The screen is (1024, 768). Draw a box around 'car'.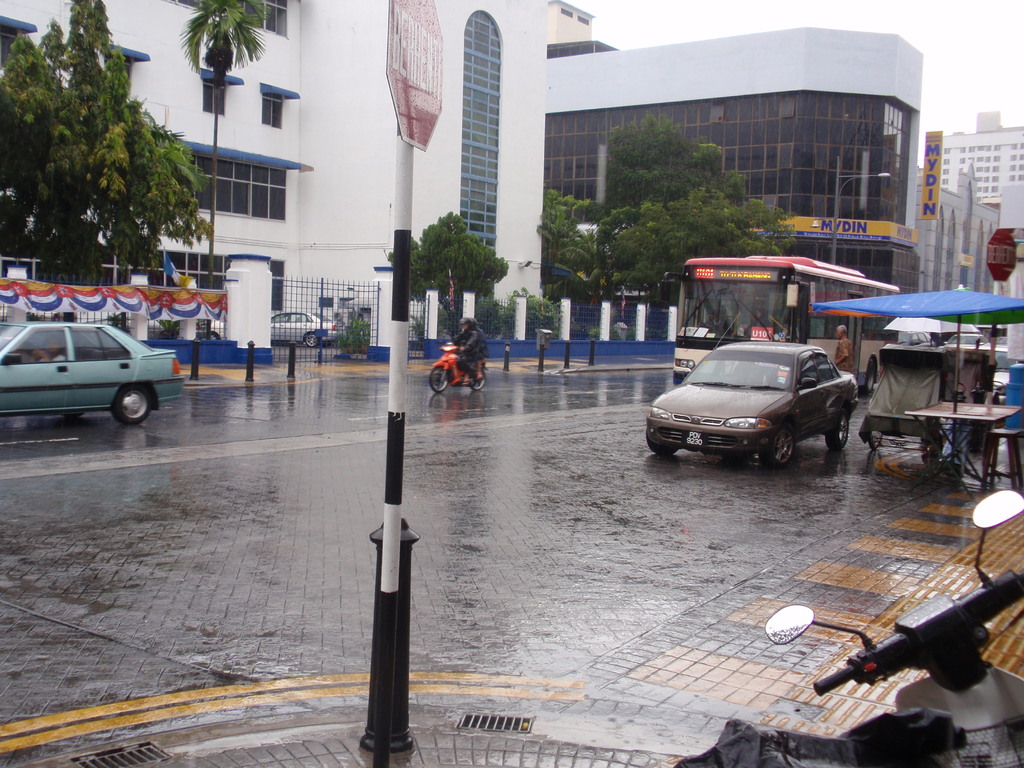
[left=988, top=344, right=1006, bottom=403].
